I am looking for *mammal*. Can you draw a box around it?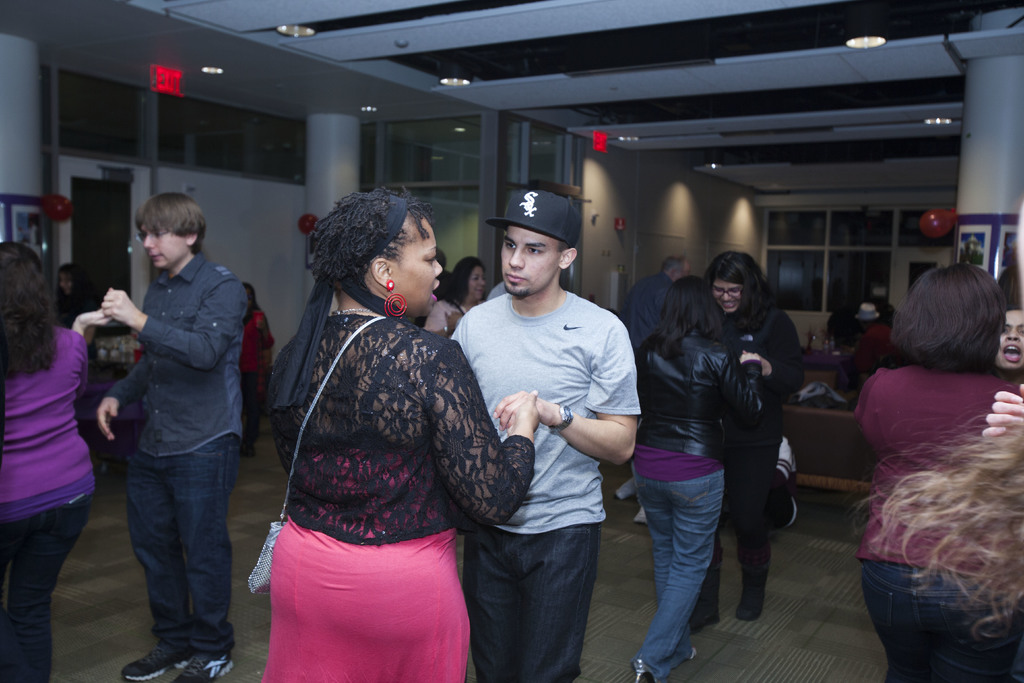
Sure, the bounding box is crop(483, 280, 512, 301).
